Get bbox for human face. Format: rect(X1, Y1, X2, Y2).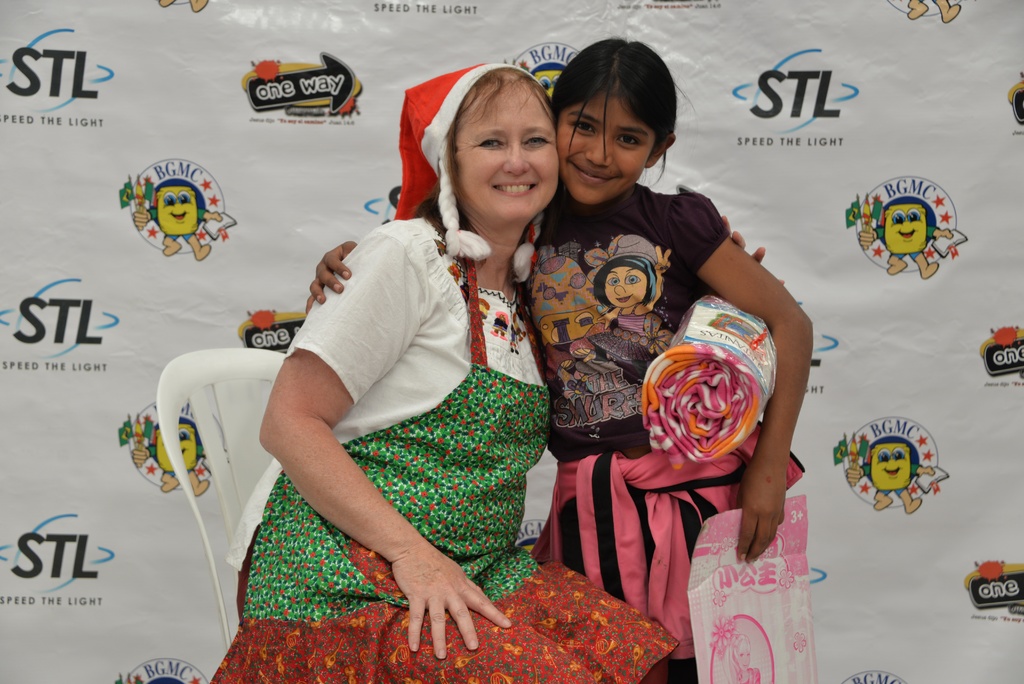
rect(607, 266, 645, 308).
